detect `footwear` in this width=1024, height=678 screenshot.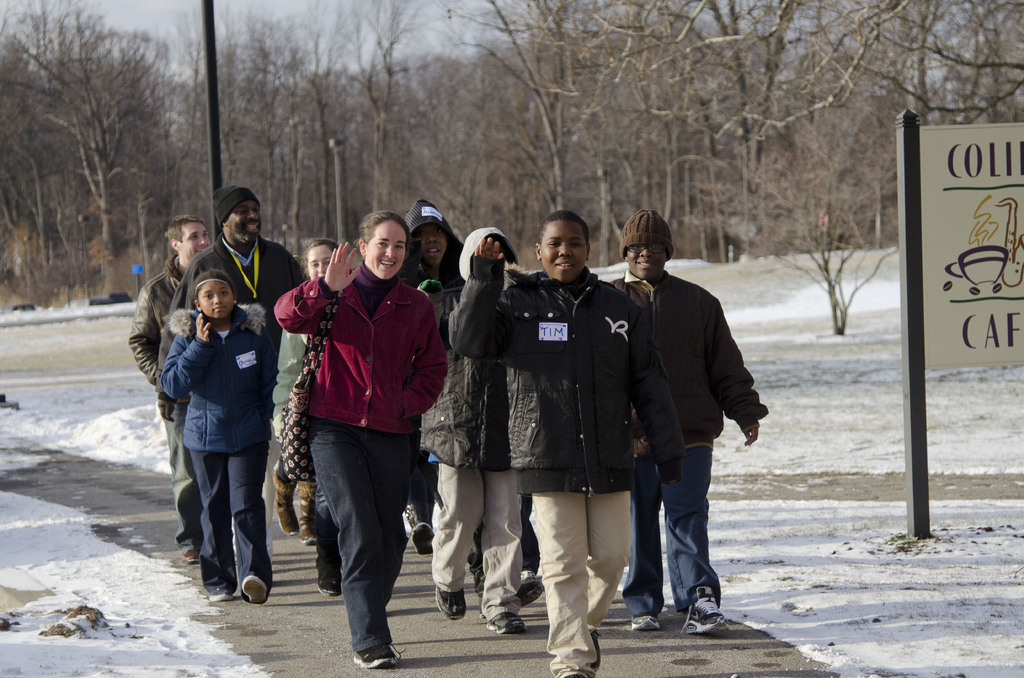
Detection: [left=320, top=576, right=341, bottom=597].
